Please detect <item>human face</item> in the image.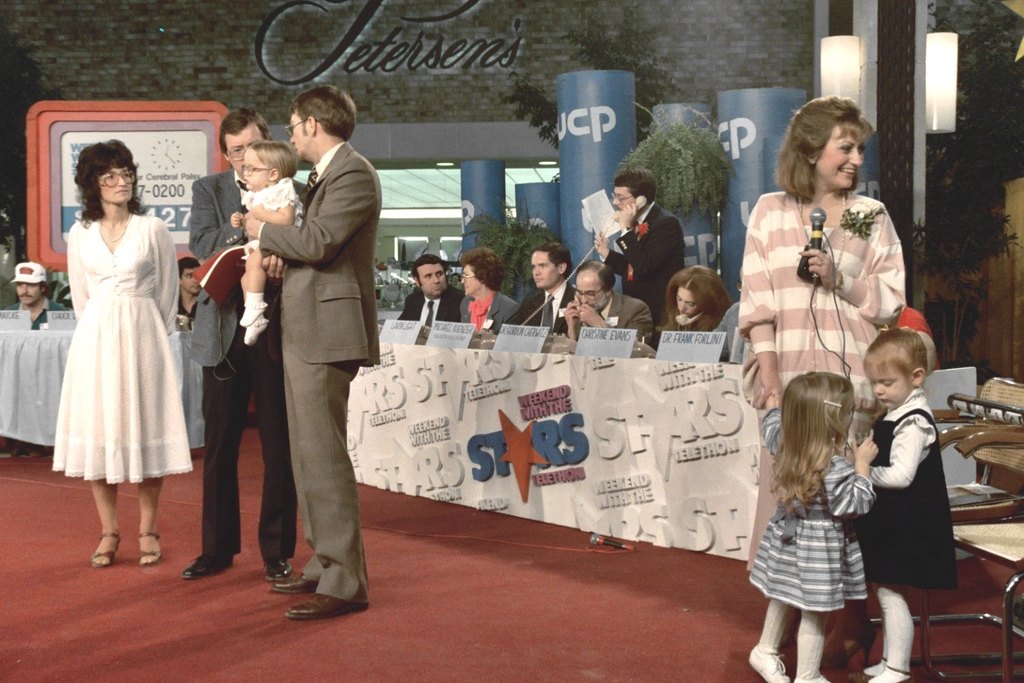
l=576, t=269, r=606, b=311.
